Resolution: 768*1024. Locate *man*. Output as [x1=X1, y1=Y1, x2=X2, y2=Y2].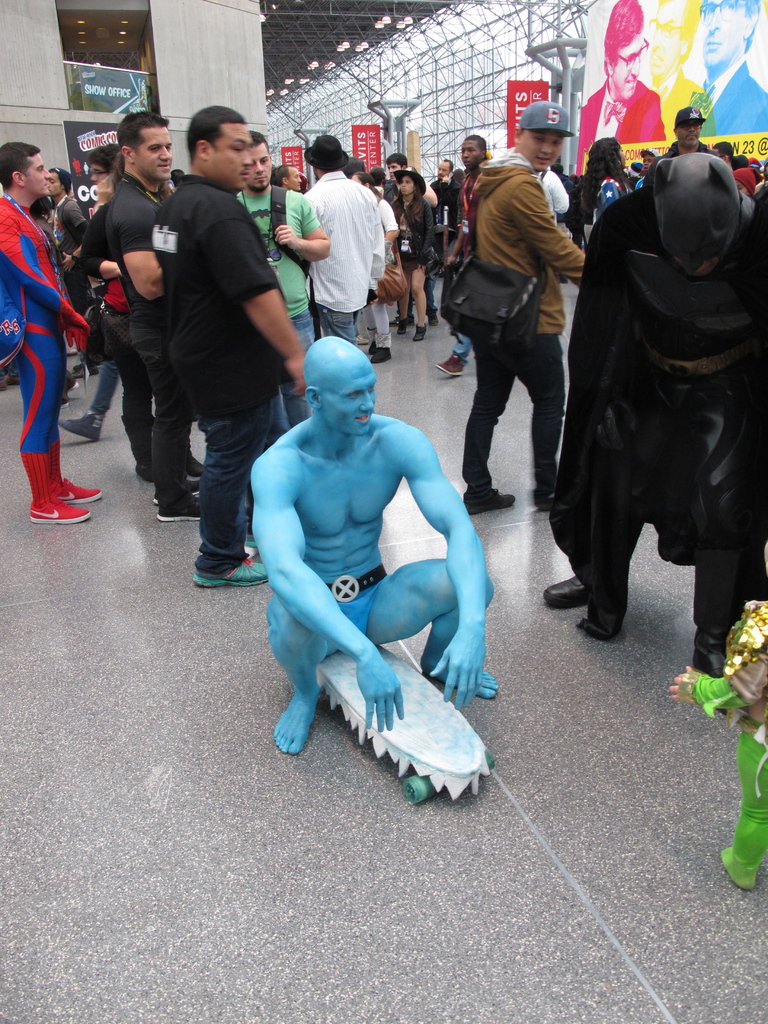
[x1=109, y1=111, x2=217, y2=497].
